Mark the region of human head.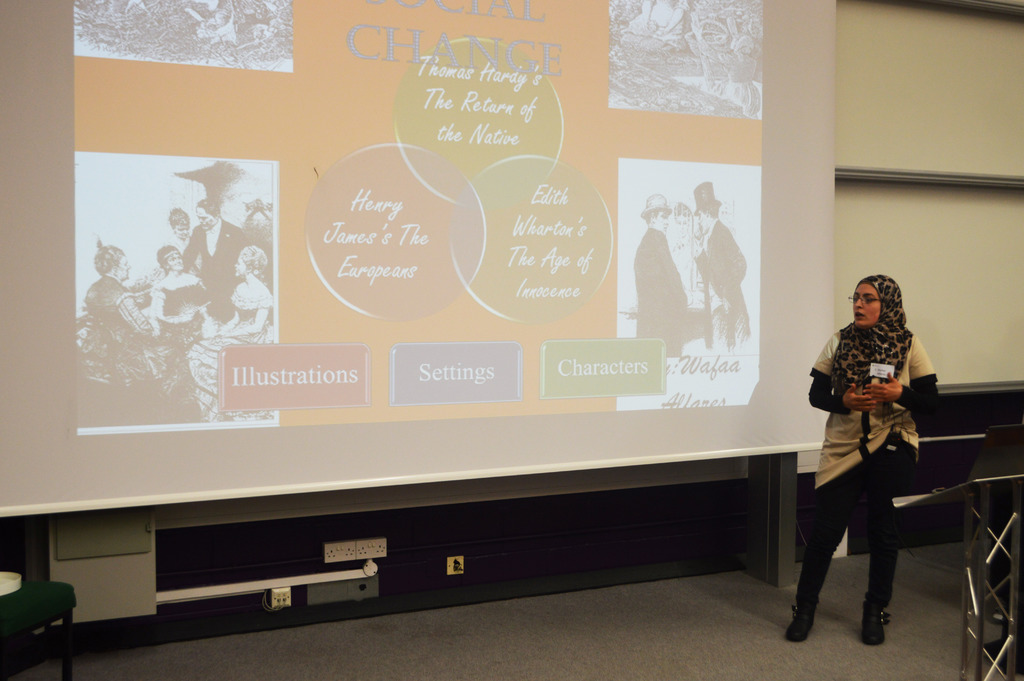
Region: l=232, t=242, r=268, b=277.
